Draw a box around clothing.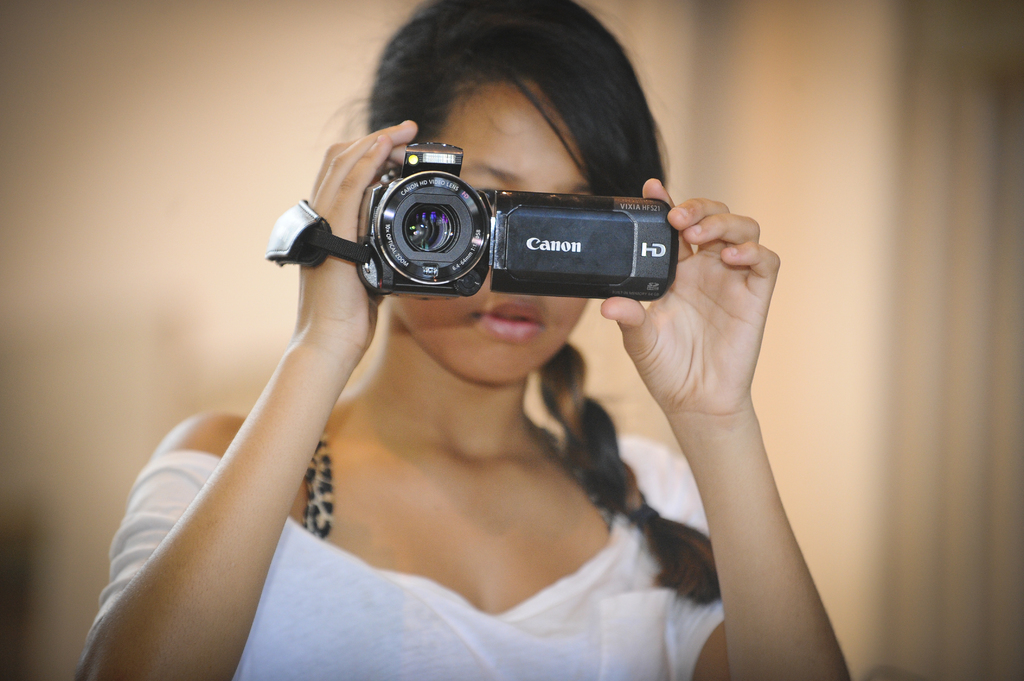
select_region(79, 429, 726, 680).
